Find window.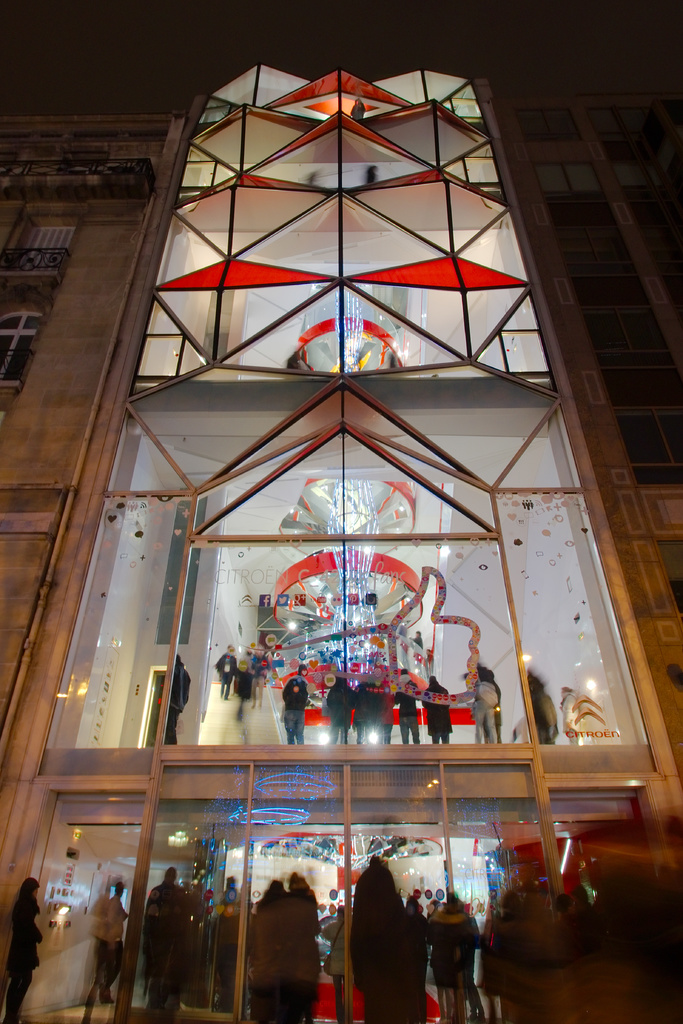
(left=0, top=307, right=45, bottom=382).
